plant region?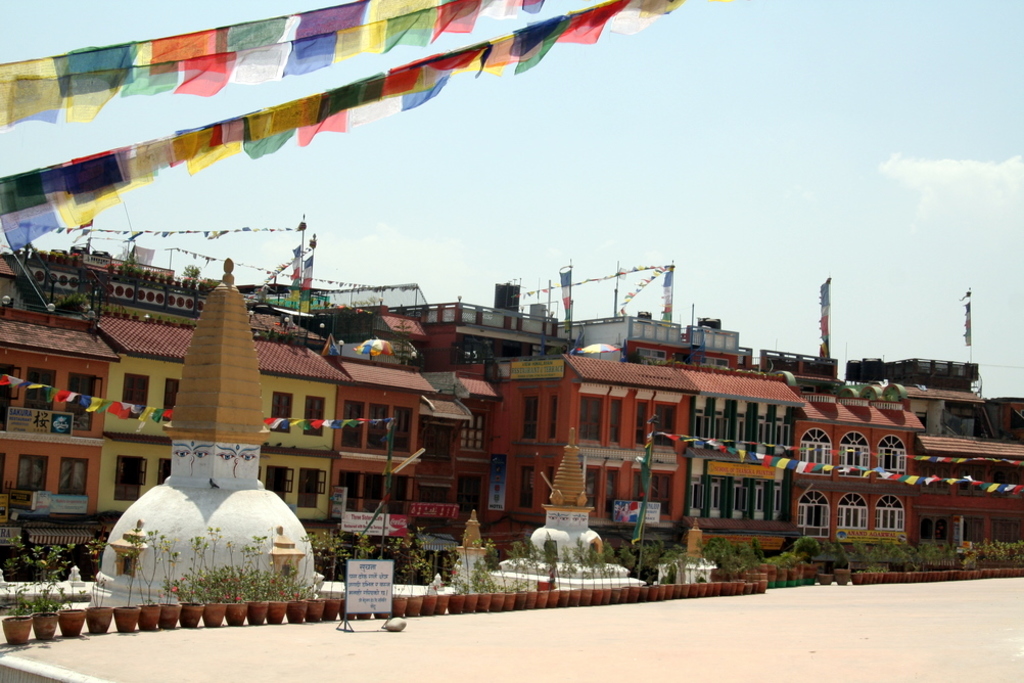
515:537:536:598
